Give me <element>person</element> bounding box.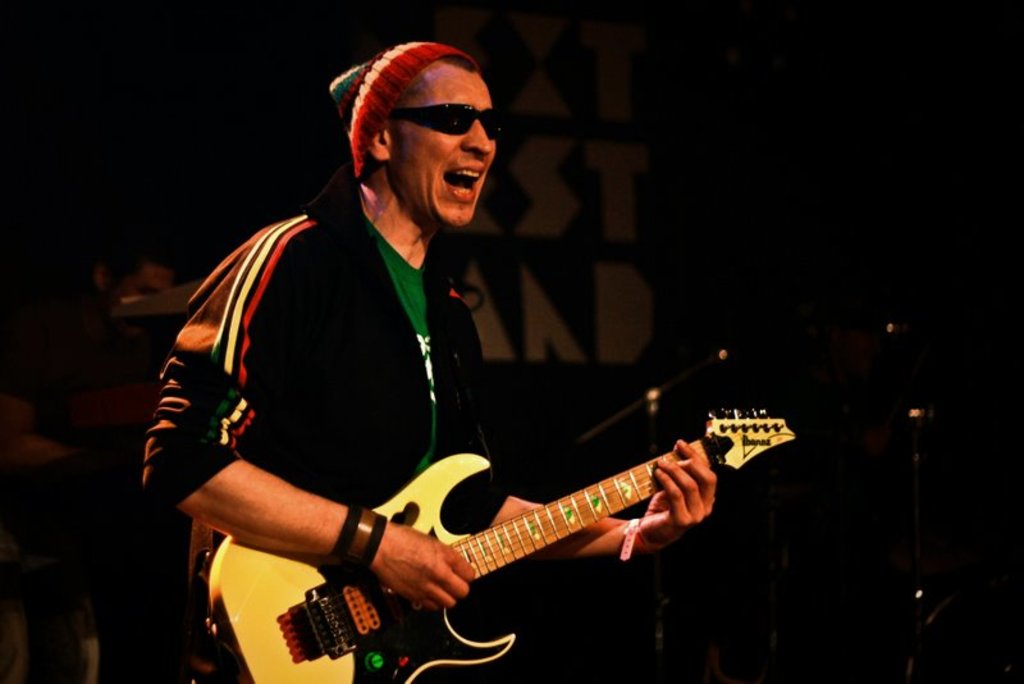
bbox(124, 35, 722, 683).
